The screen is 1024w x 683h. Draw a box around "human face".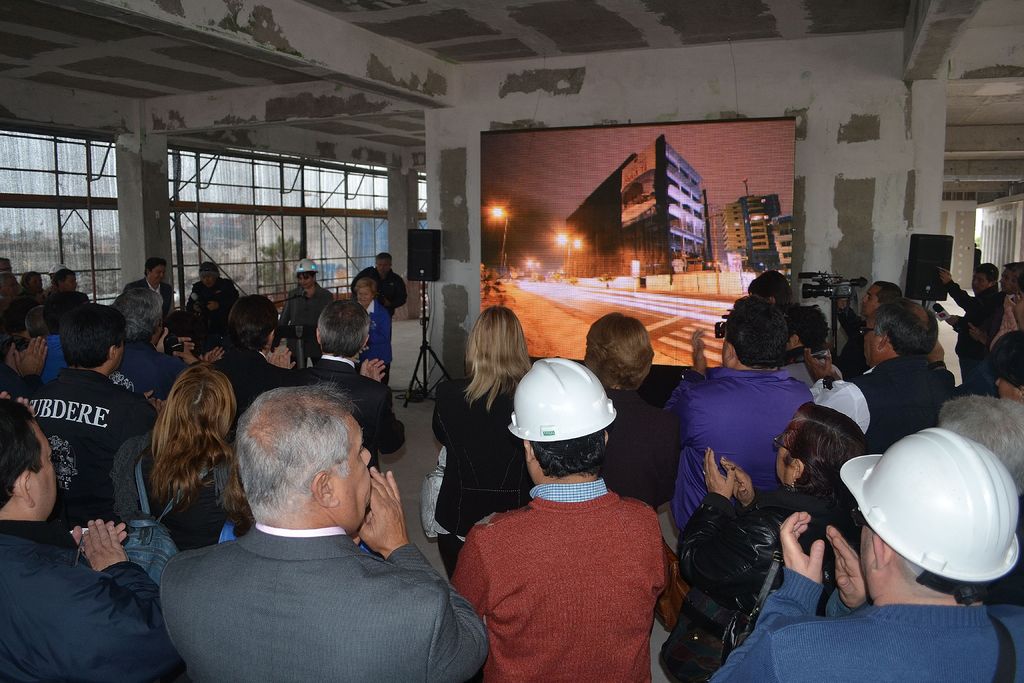
l=330, t=415, r=371, b=532.
